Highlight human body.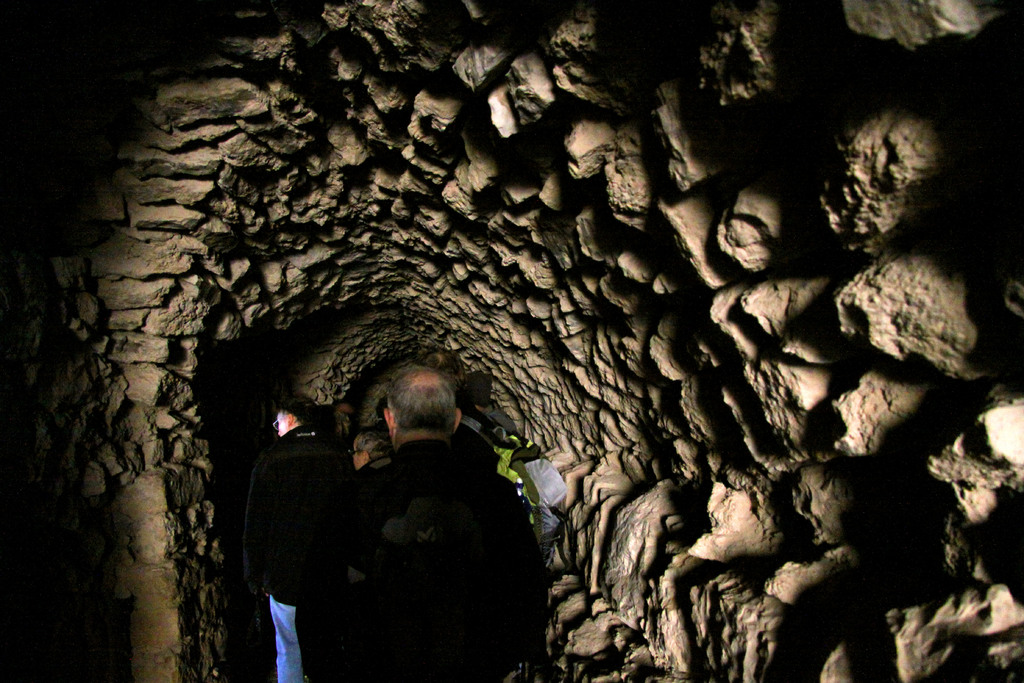
Highlighted region: [x1=236, y1=386, x2=360, y2=664].
